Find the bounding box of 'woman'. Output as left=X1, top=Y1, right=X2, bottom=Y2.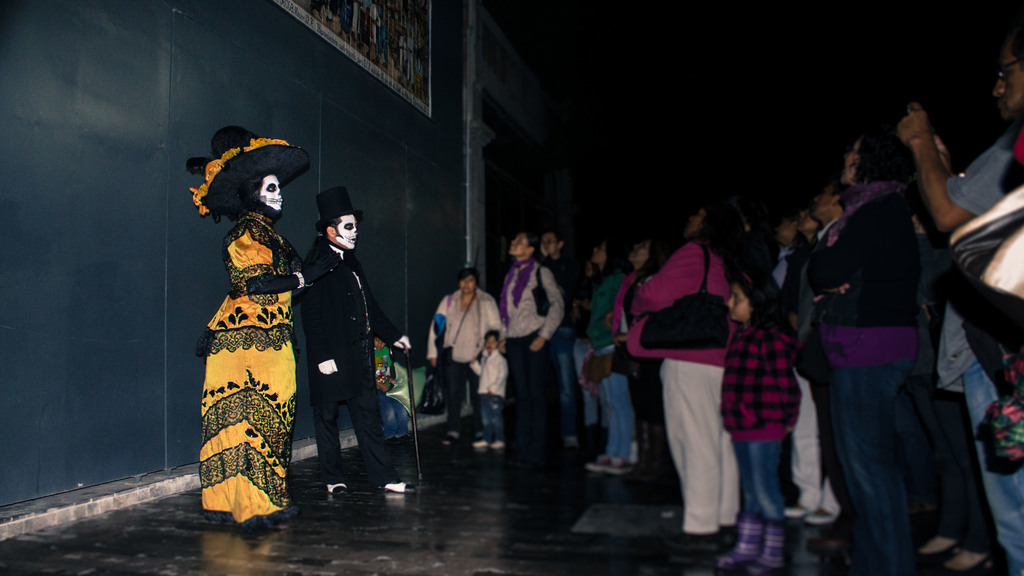
left=425, top=268, right=506, bottom=449.
